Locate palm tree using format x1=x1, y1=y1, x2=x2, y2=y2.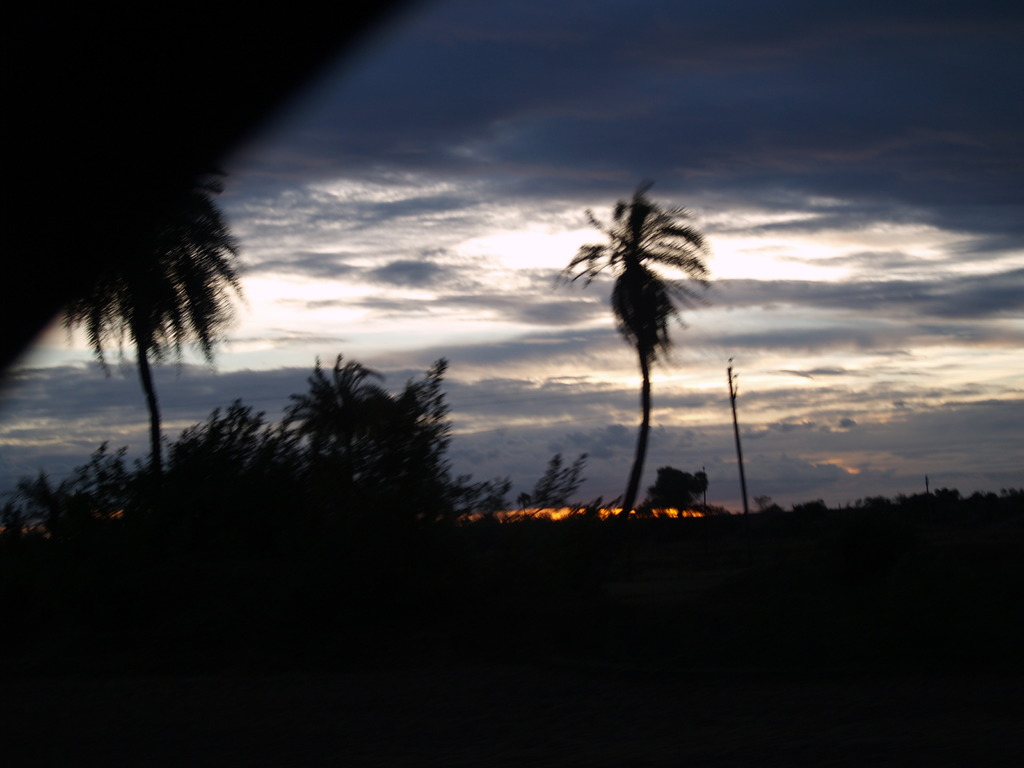
x1=566, y1=182, x2=712, y2=519.
